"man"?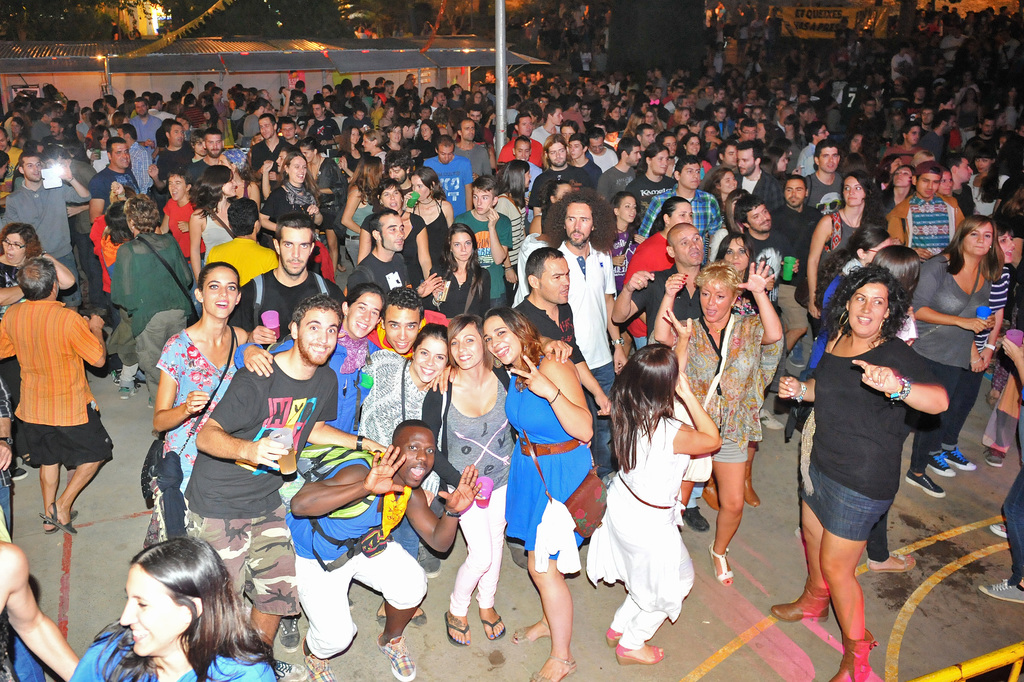
9:264:113:577
